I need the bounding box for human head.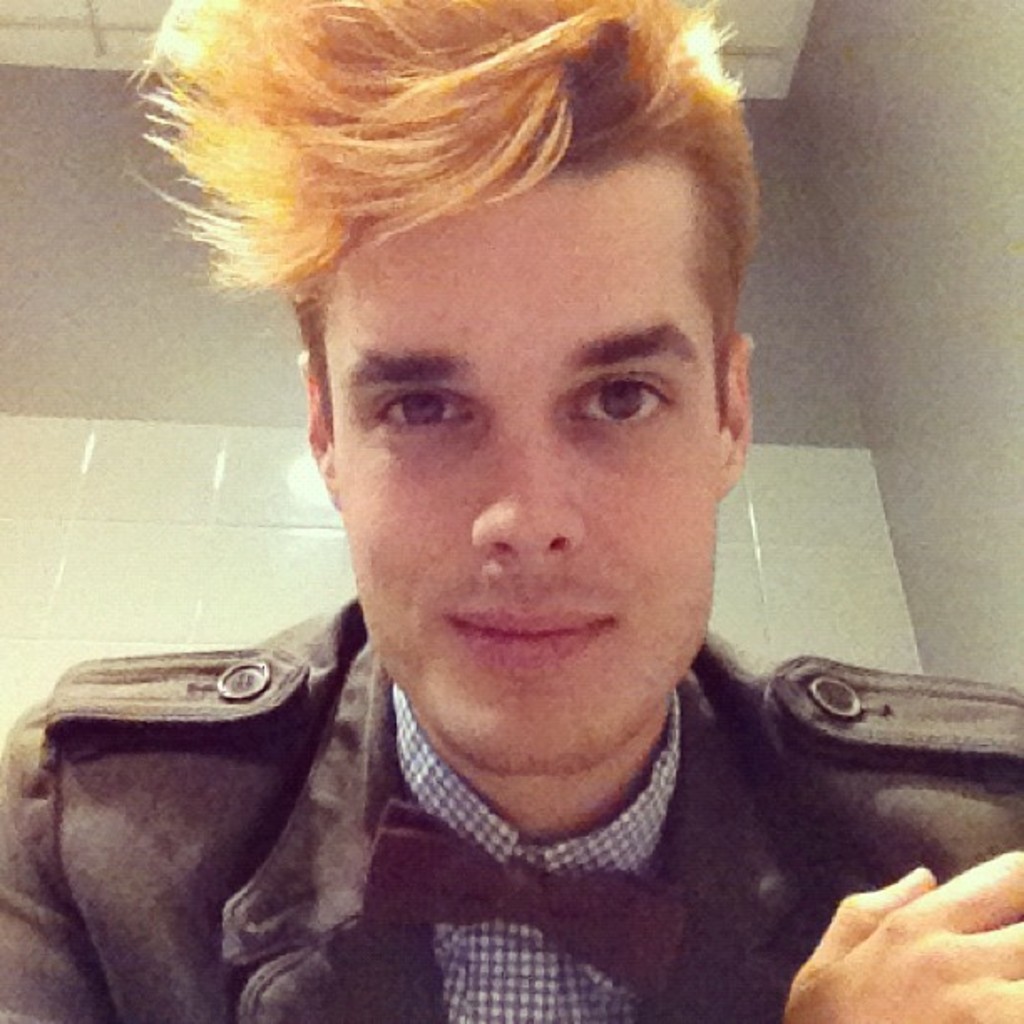
Here it is: (224, 52, 761, 688).
